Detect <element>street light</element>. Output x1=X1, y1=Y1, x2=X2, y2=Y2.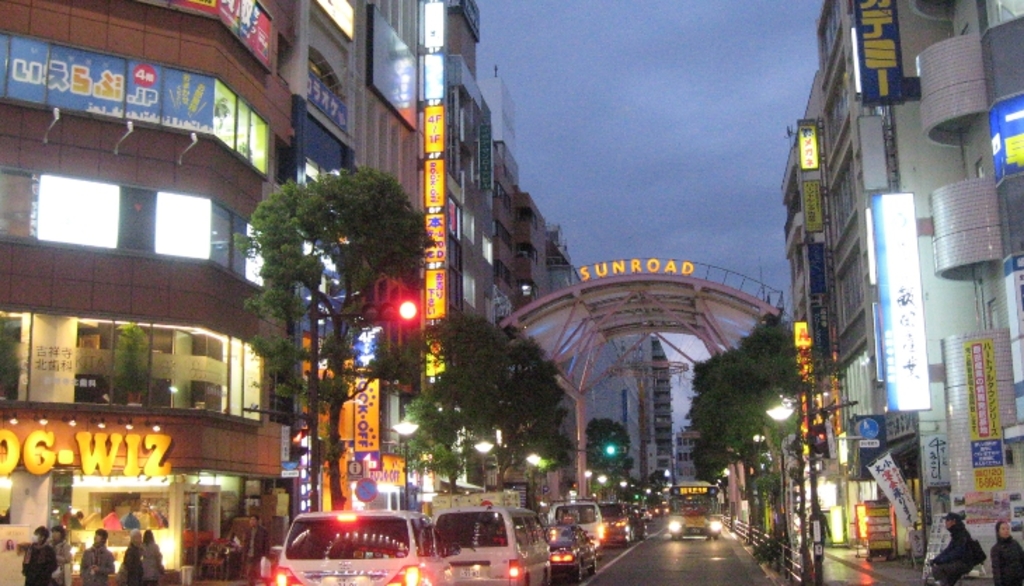
x1=391, y1=421, x2=419, y2=510.
